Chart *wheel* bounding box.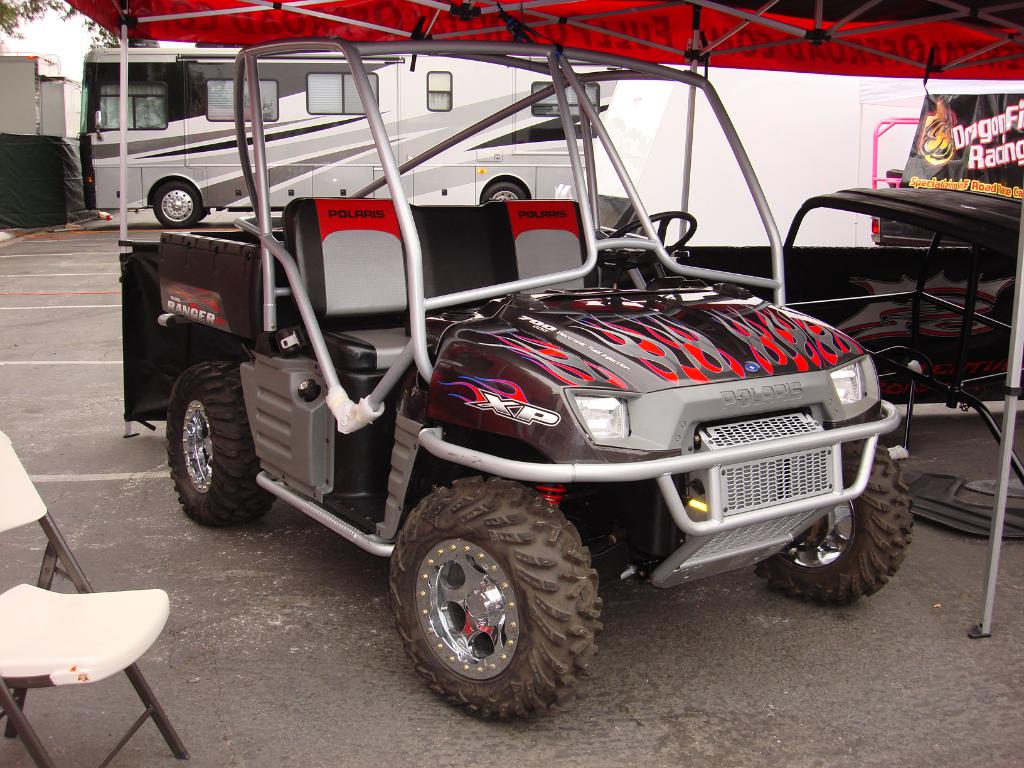
Charted: bbox(483, 181, 526, 204).
